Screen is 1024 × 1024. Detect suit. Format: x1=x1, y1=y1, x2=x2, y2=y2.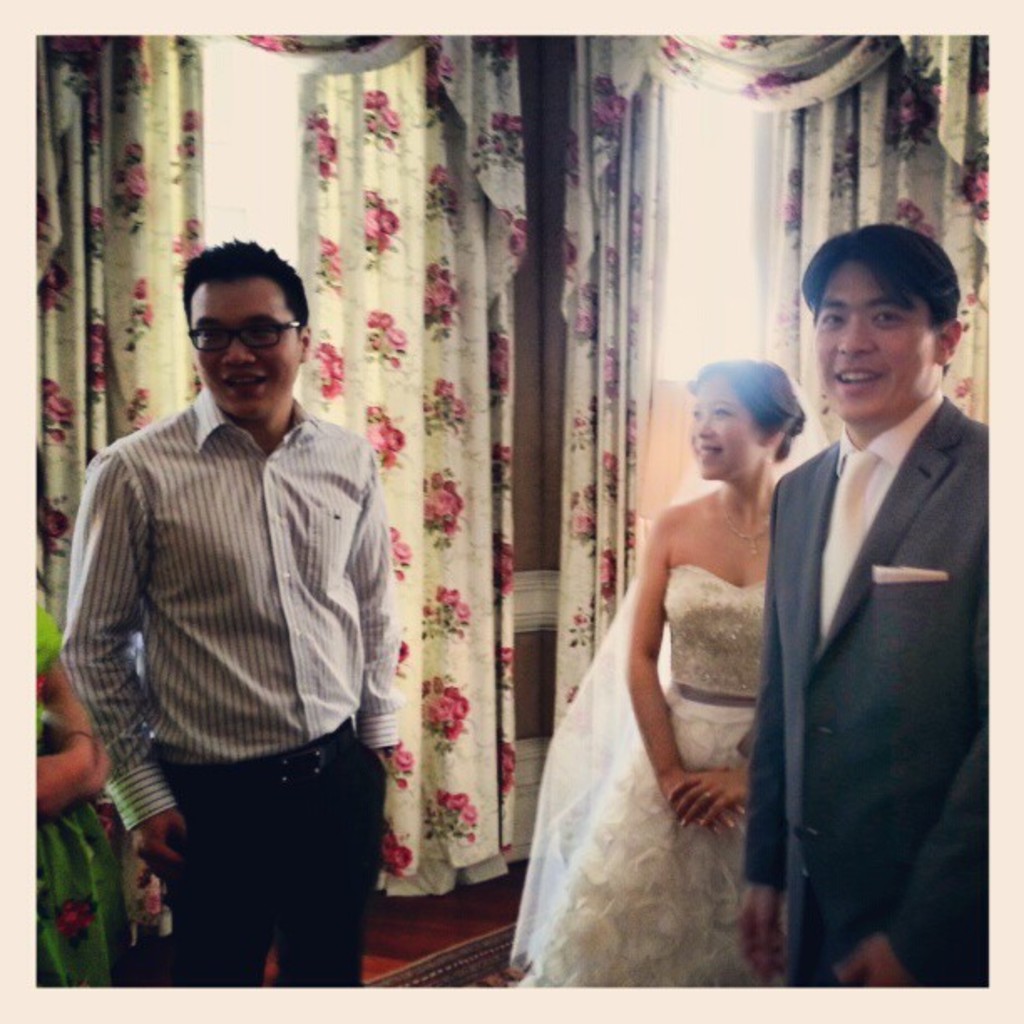
x1=728, y1=228, x2=992, y2=1023.
